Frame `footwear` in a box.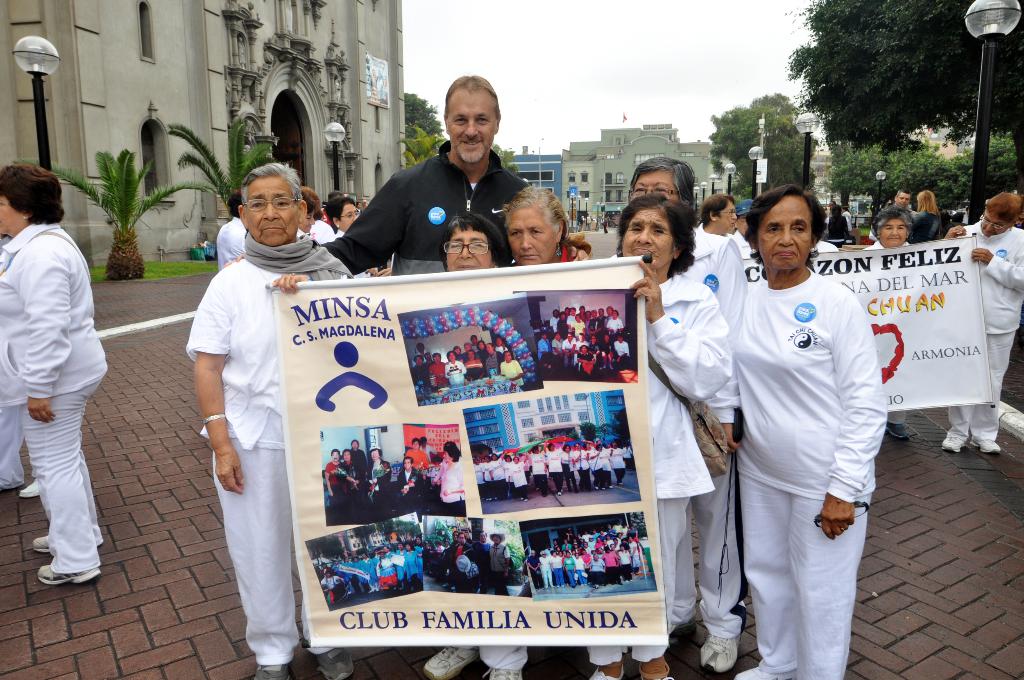
(253,660,297,679).
